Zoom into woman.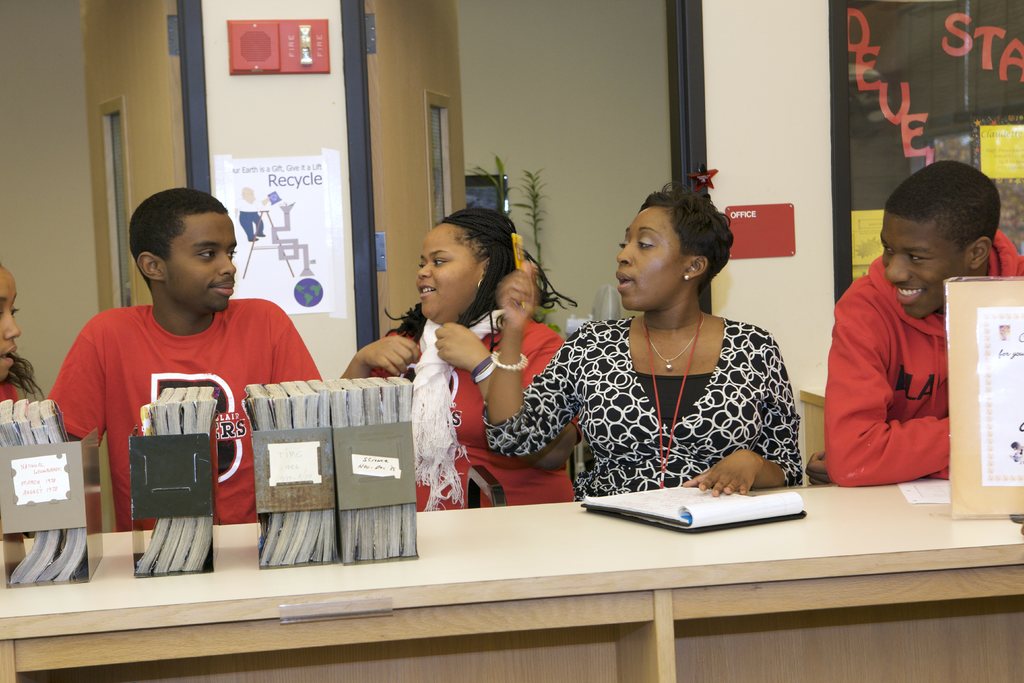
Zoom target: l=527, t=175, r=808, b=522.
